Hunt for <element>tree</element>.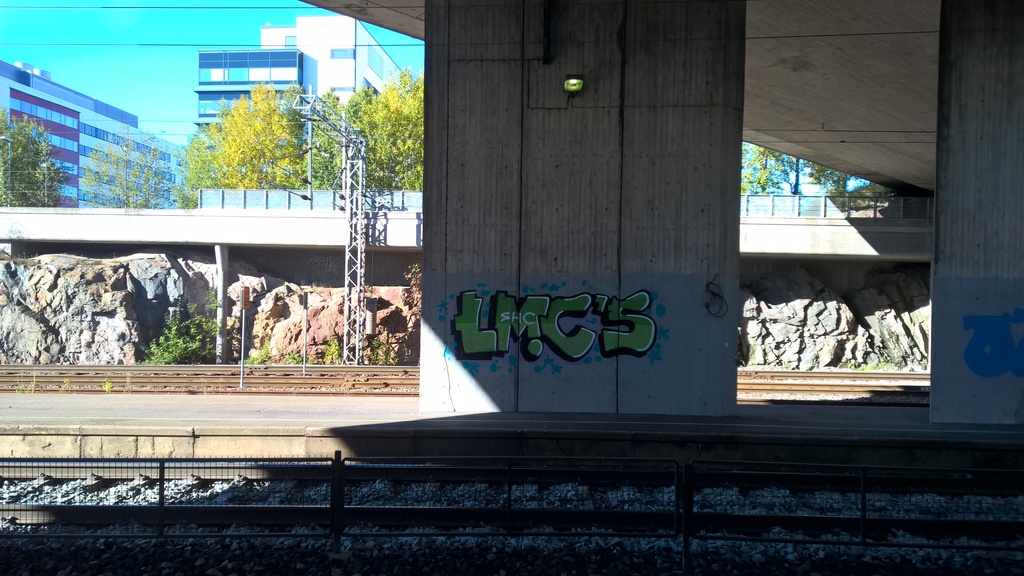
Hunted down at bbox=[0, 111, 76, 218].
